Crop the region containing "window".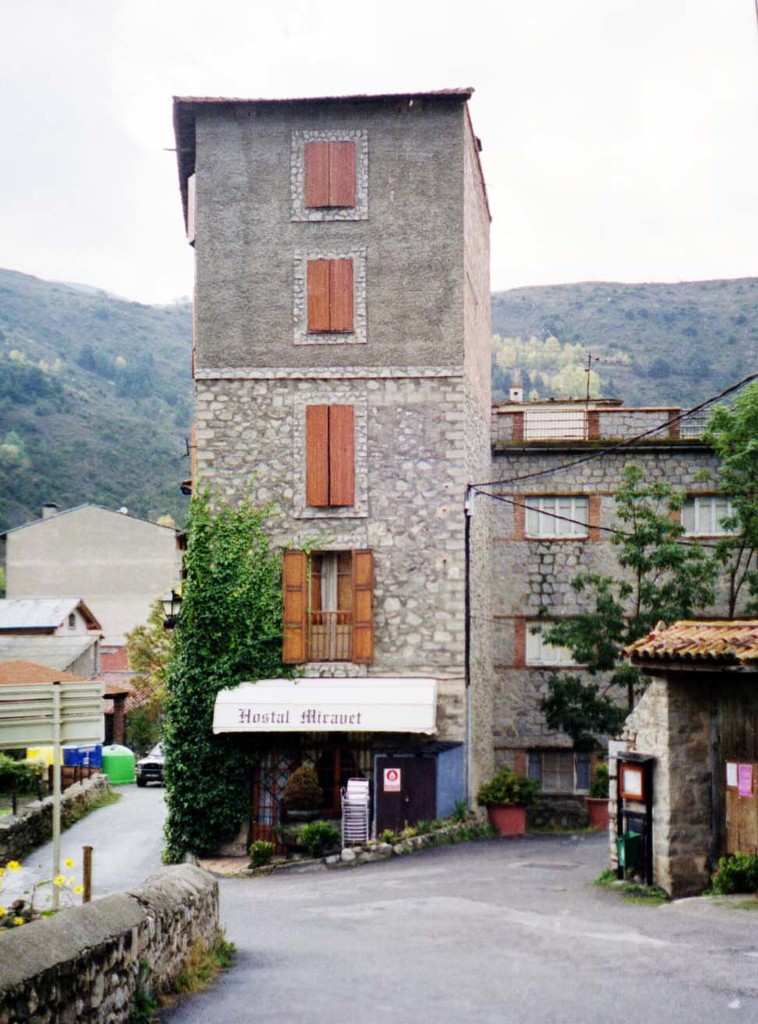
Crop region: x1=291 y1=132 x2=367 y2=224.
